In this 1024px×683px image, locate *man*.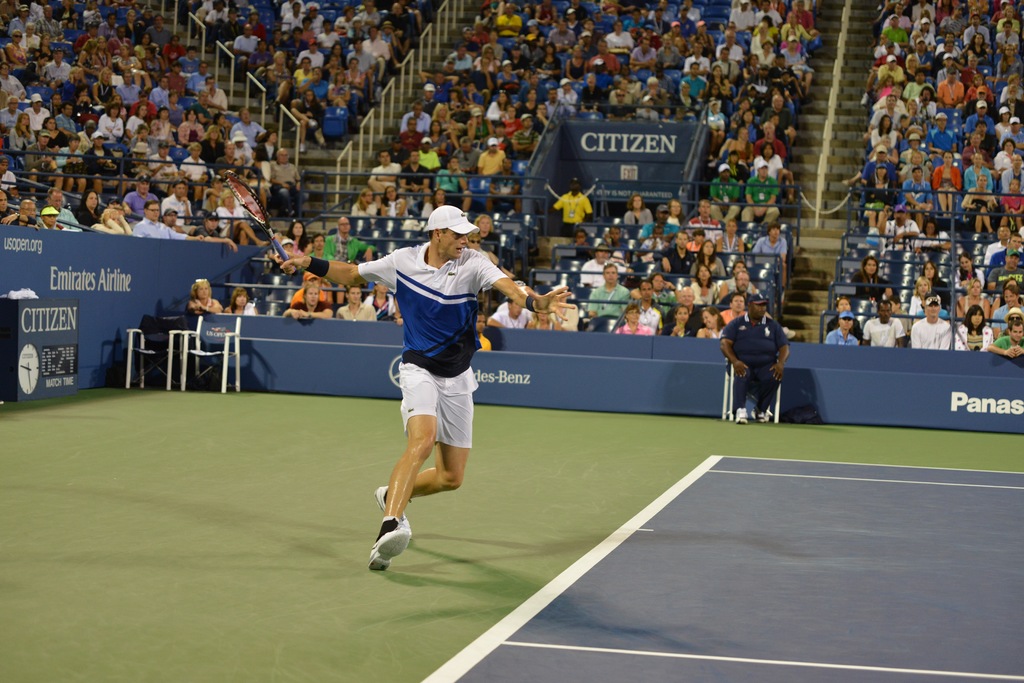
Bounding box: pyautogui.locateOnScreen(993, 248, 1023, 294).
